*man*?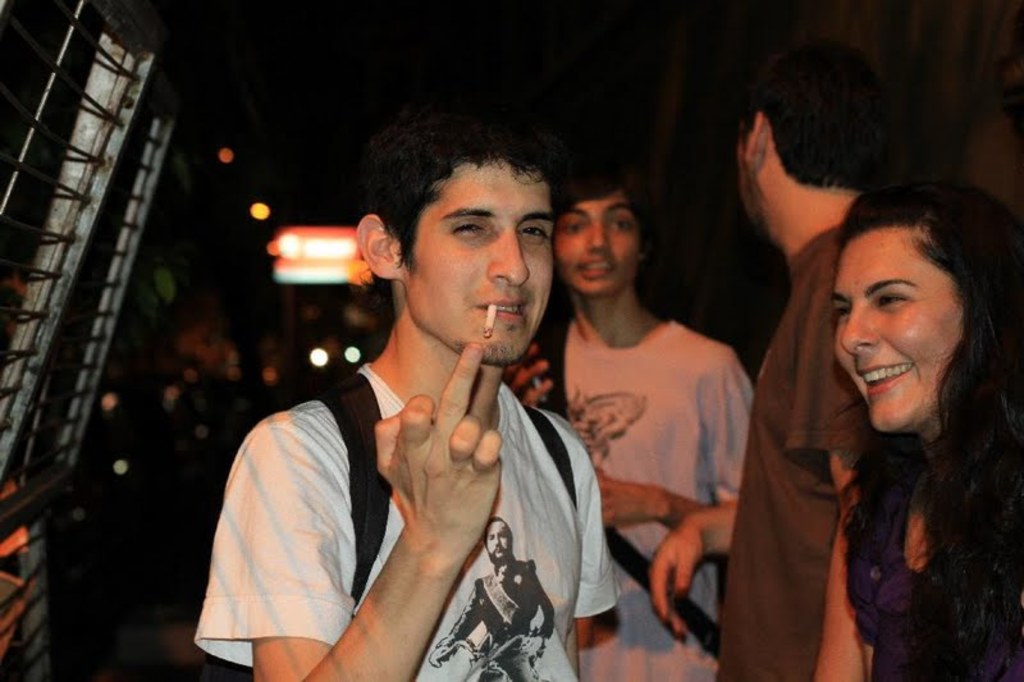
{"x1": 499, "y1": 155, "x2": 754, "y2": 681}
